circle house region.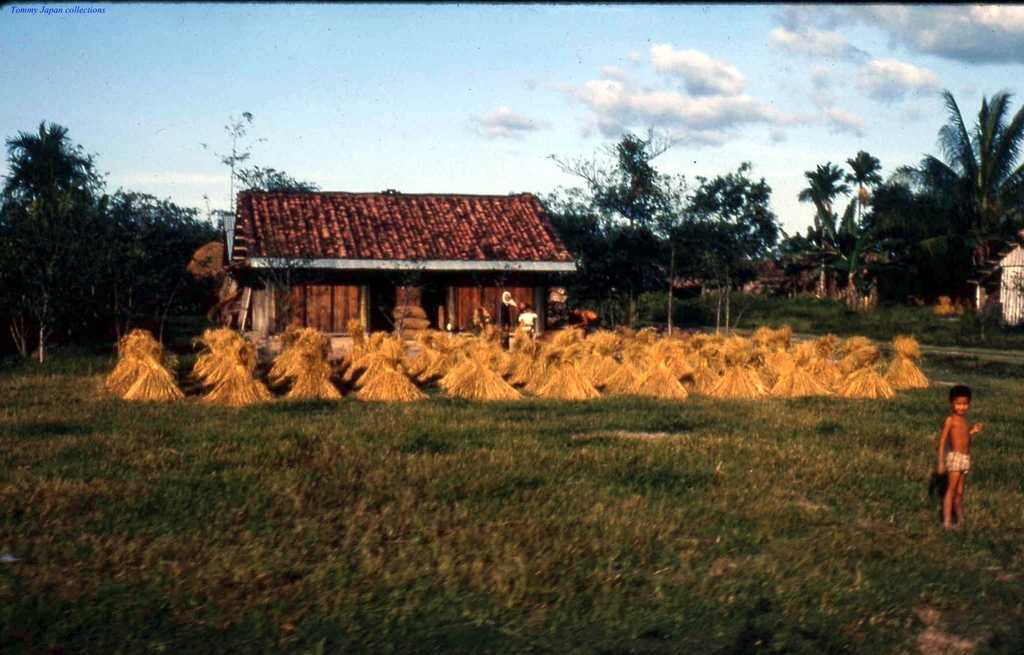
Region: x1=221, y1=190, x2=580, y2=360.
